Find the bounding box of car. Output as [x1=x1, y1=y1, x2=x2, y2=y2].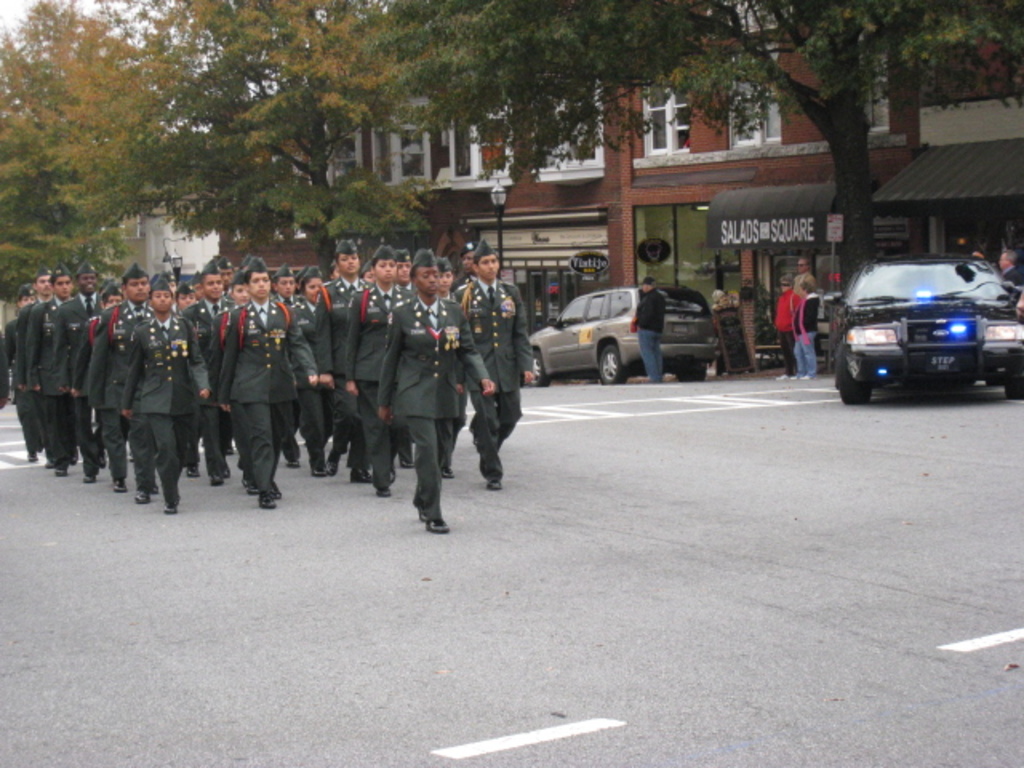
[x1=824, y1=242, x2=1008, y2=403].
